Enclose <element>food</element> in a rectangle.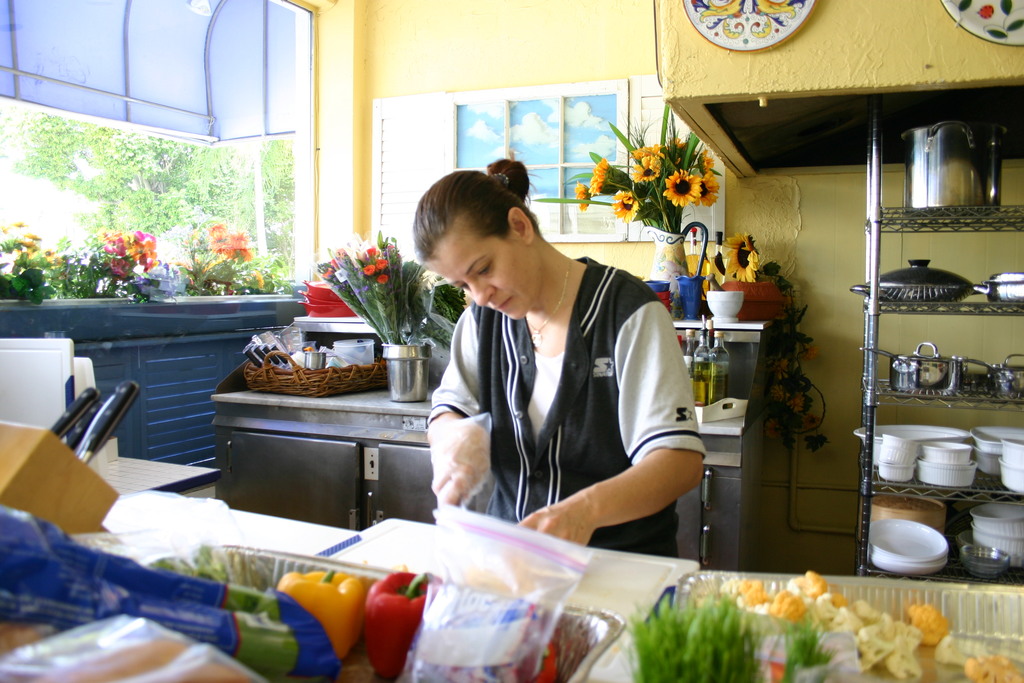
[149,545,563,682].
